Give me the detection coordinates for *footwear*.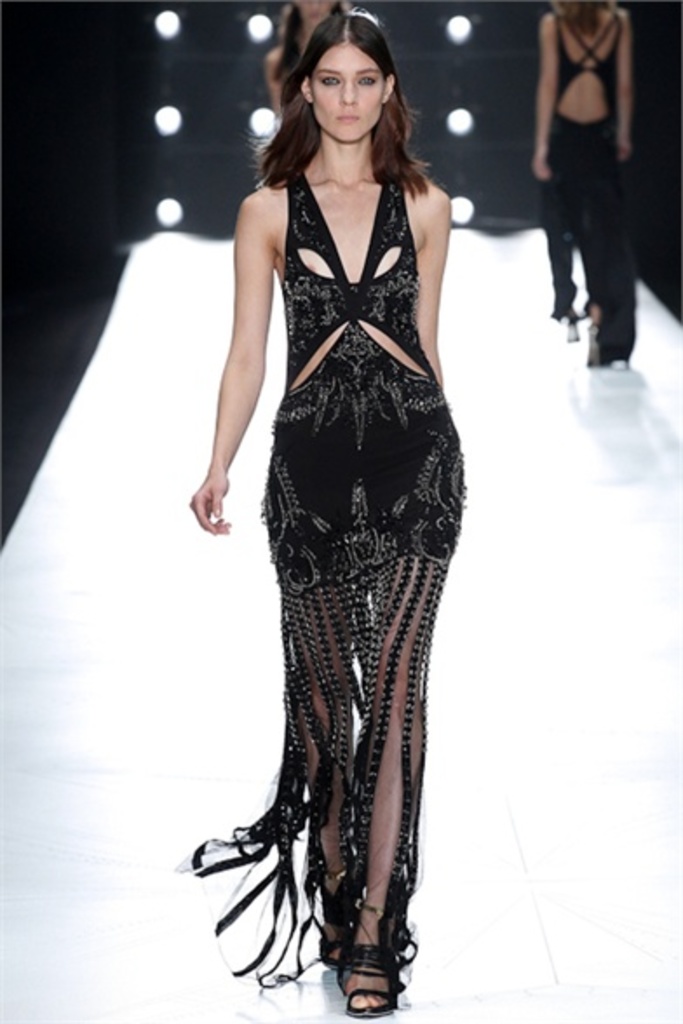
[319, 888, 340, 967].
